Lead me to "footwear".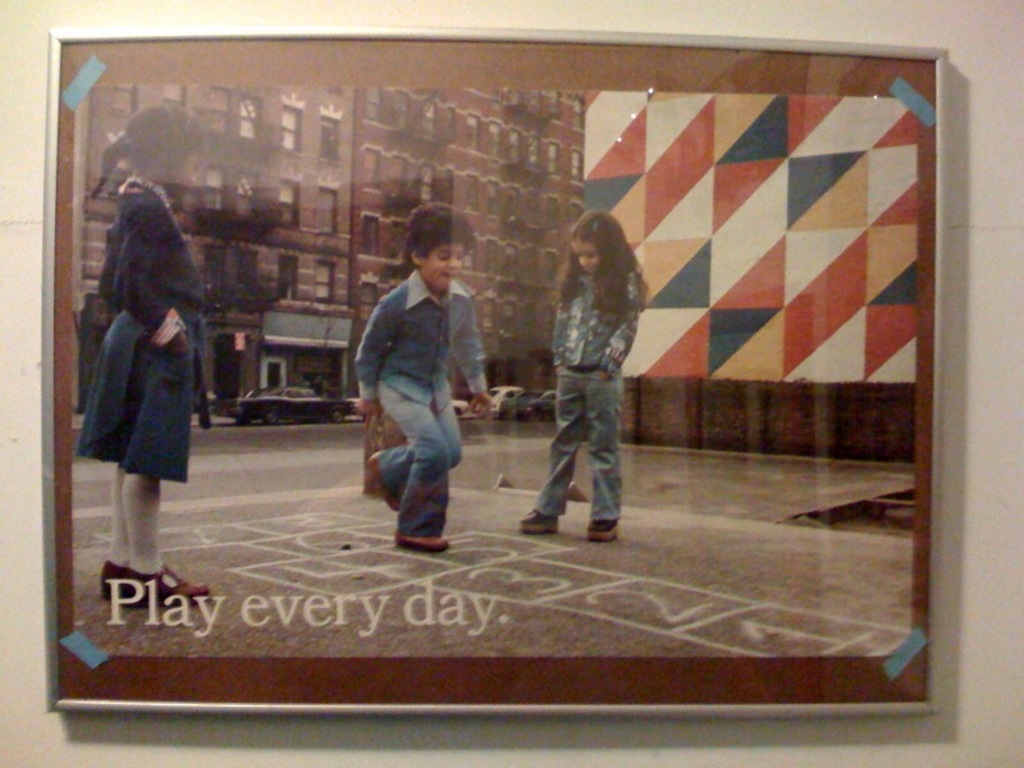
Lead to {"x1": 125, "y1": 567, "x2": 223, "y2": 602}.
